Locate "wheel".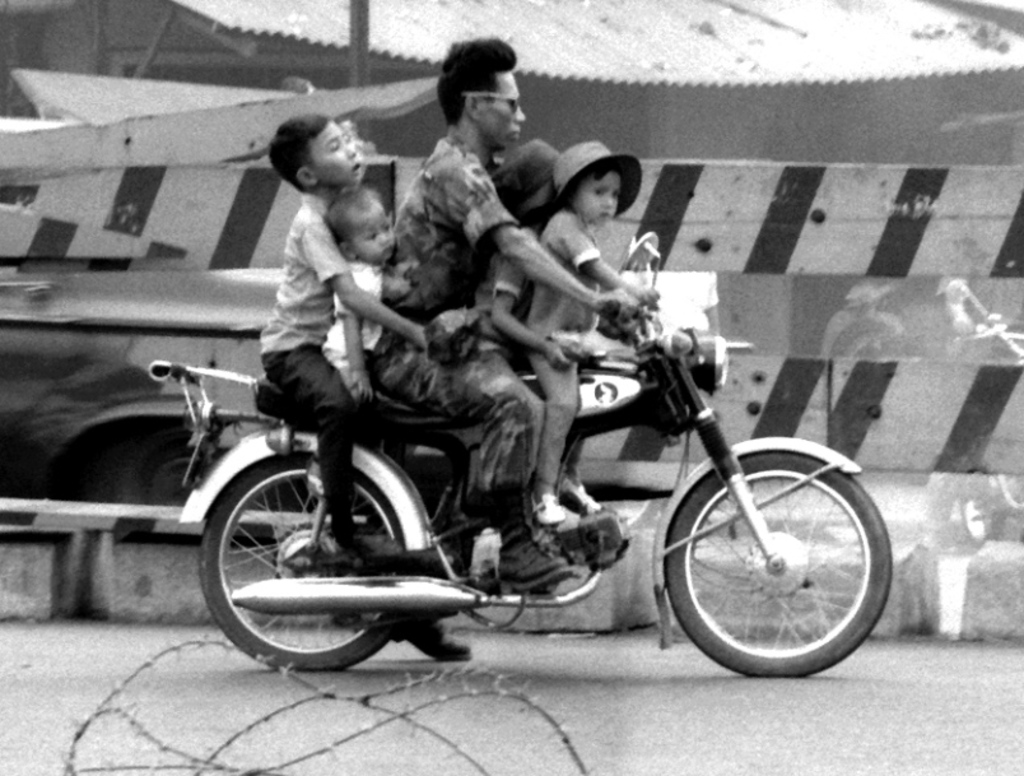
Bounding box: 113/428/278/543.
